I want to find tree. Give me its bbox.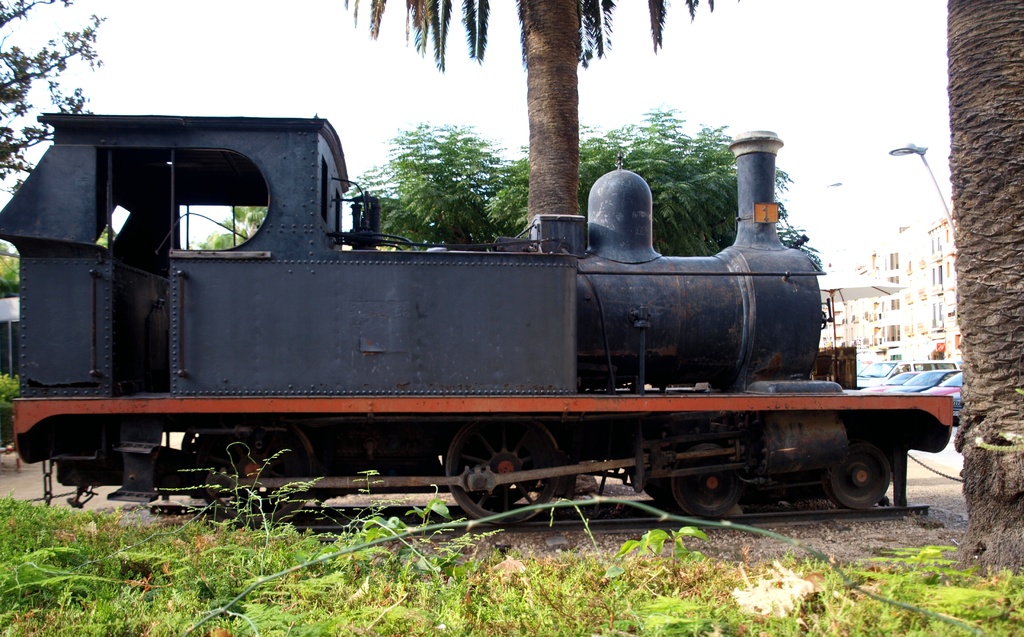
BBox(0, 0, 107, 200).
